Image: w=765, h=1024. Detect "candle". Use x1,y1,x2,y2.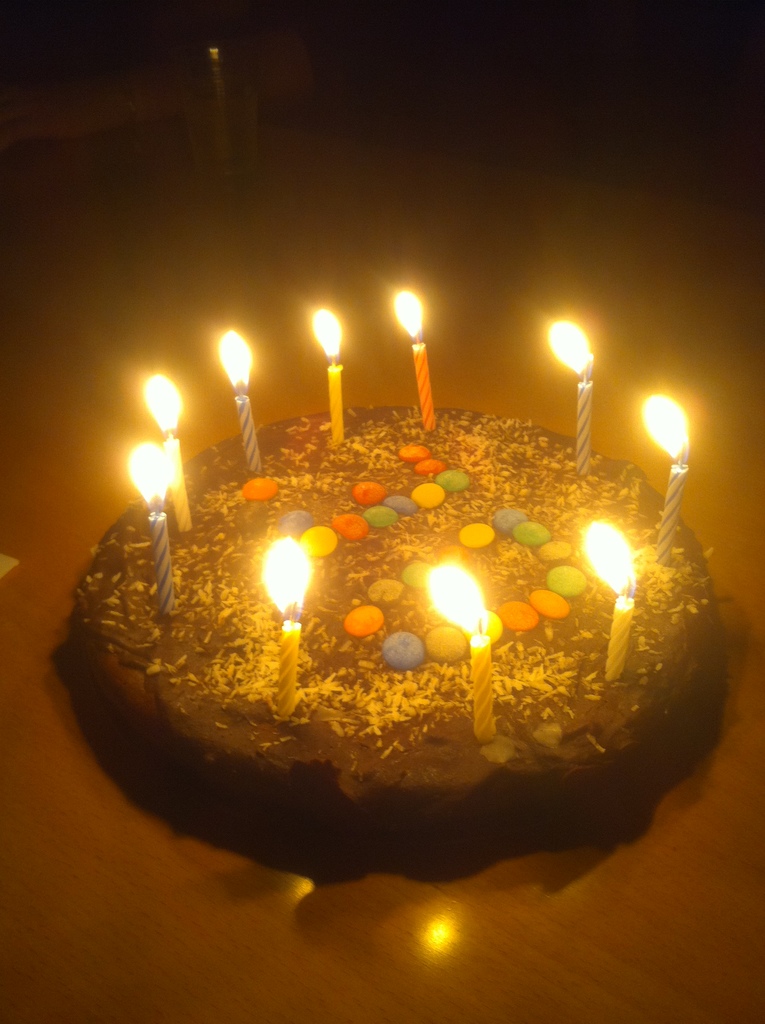
138,374,189,540.
